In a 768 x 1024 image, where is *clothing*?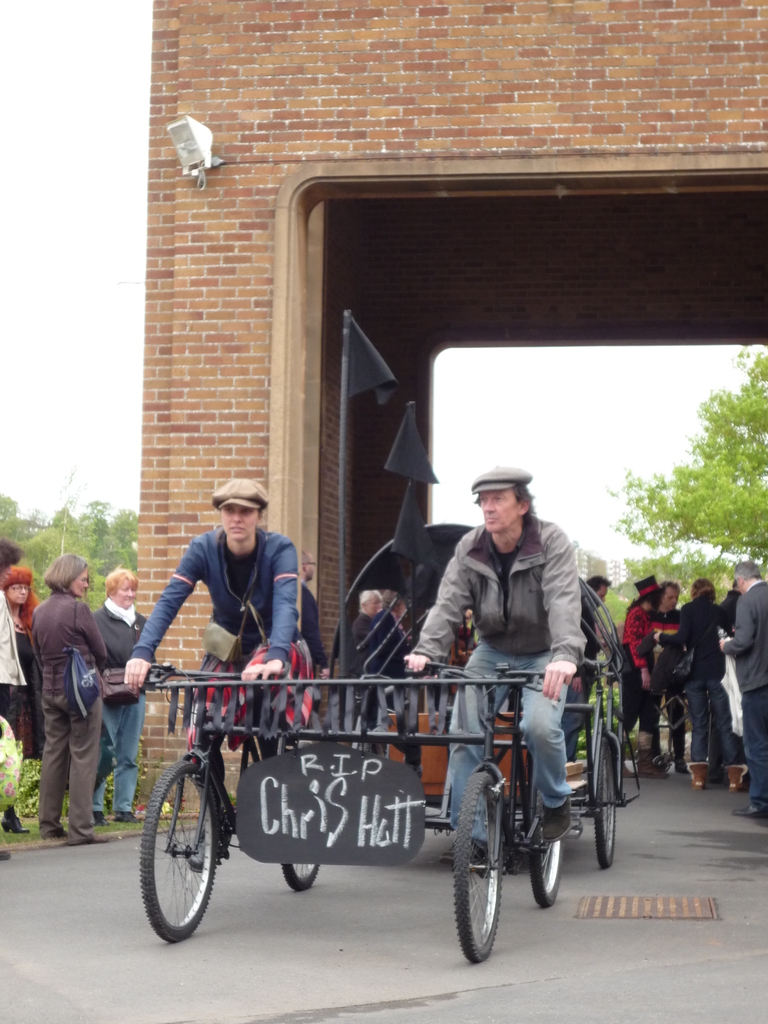
select_region(371, 612, 404, 684).
